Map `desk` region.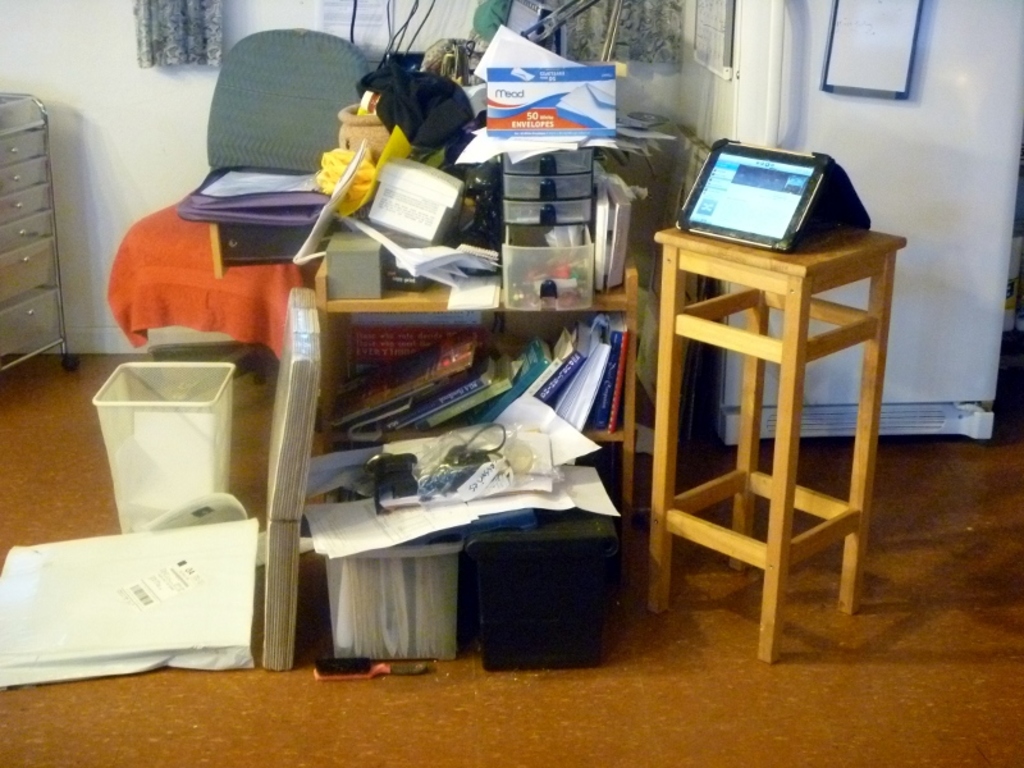
Mapped to box=[626, 140, 901, 663].
